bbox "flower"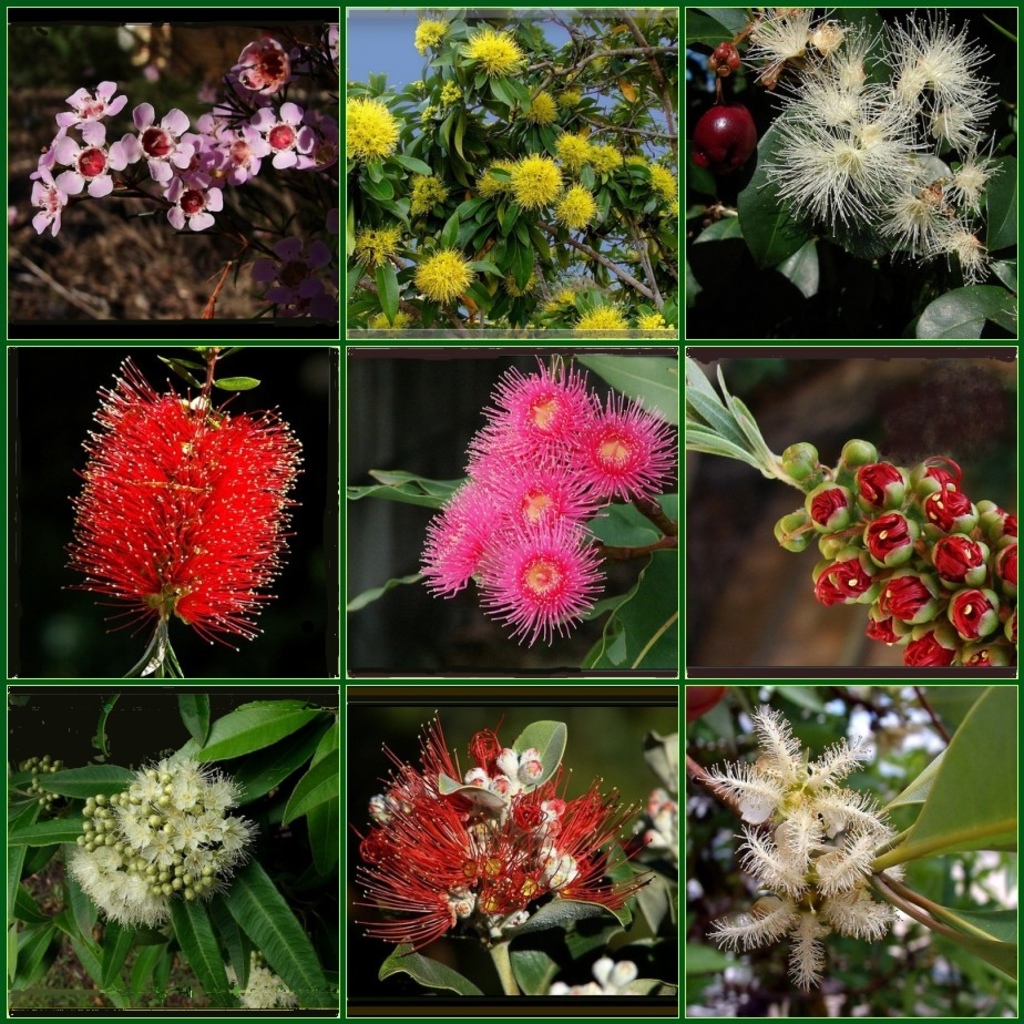
549/134/592/182
